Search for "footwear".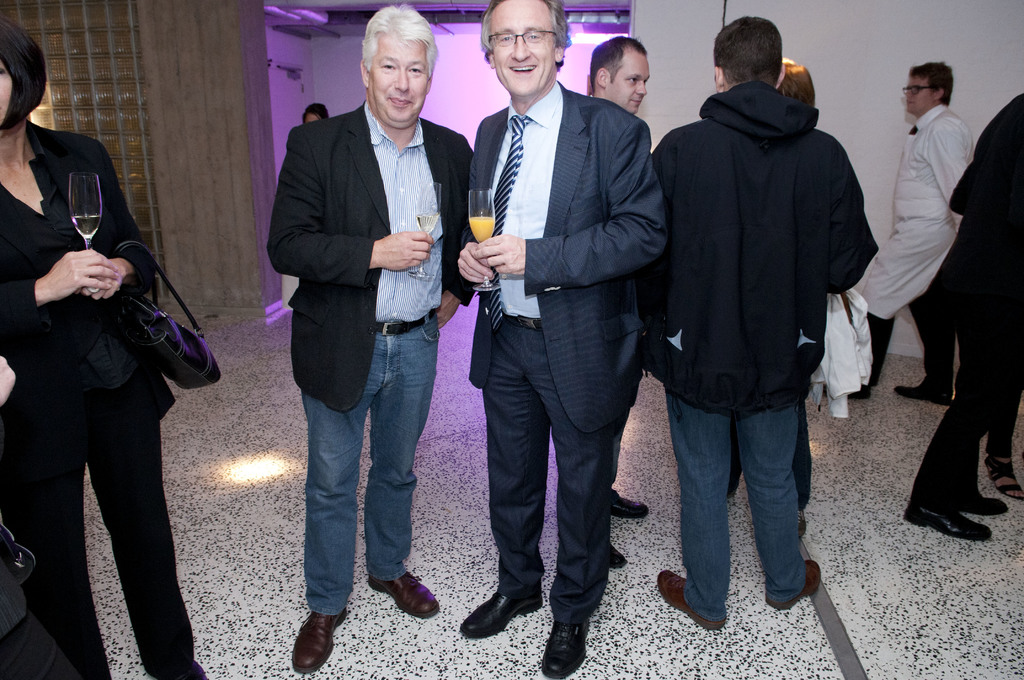
Found at bbox=(957, 486, 1007, 516).
